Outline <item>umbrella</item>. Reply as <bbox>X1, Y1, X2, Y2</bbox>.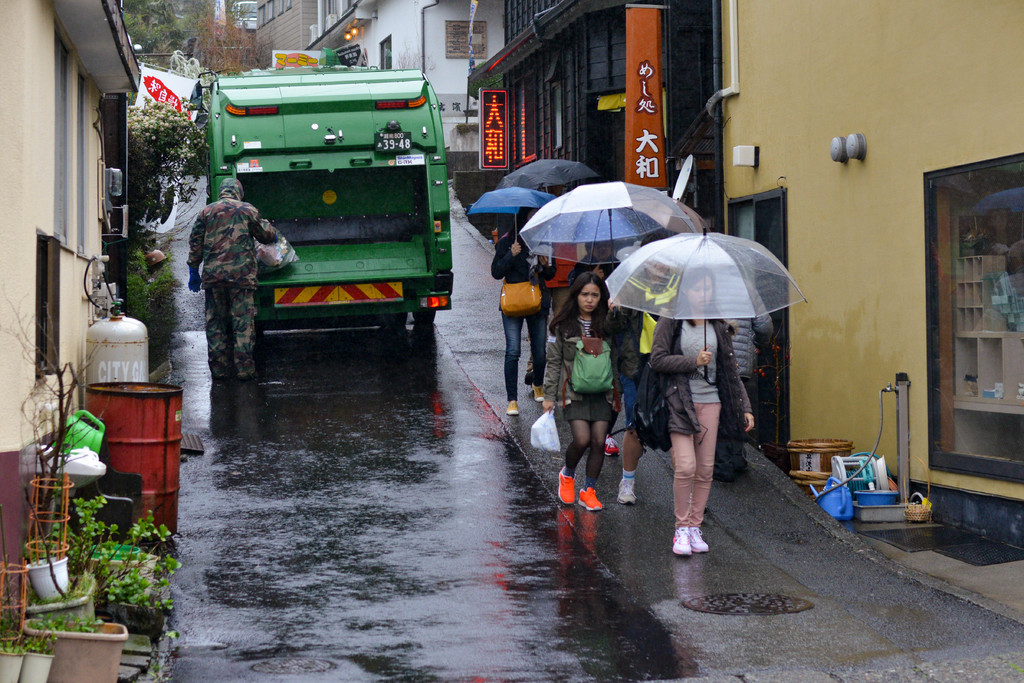
<bbox>518, 181, 695, 319</bbox>.
